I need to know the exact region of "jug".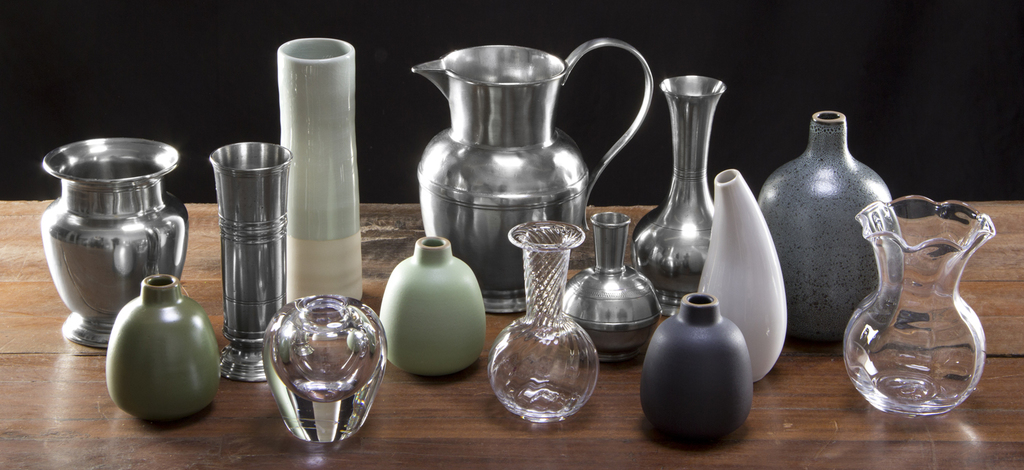
Region: 410 31 655 312.
